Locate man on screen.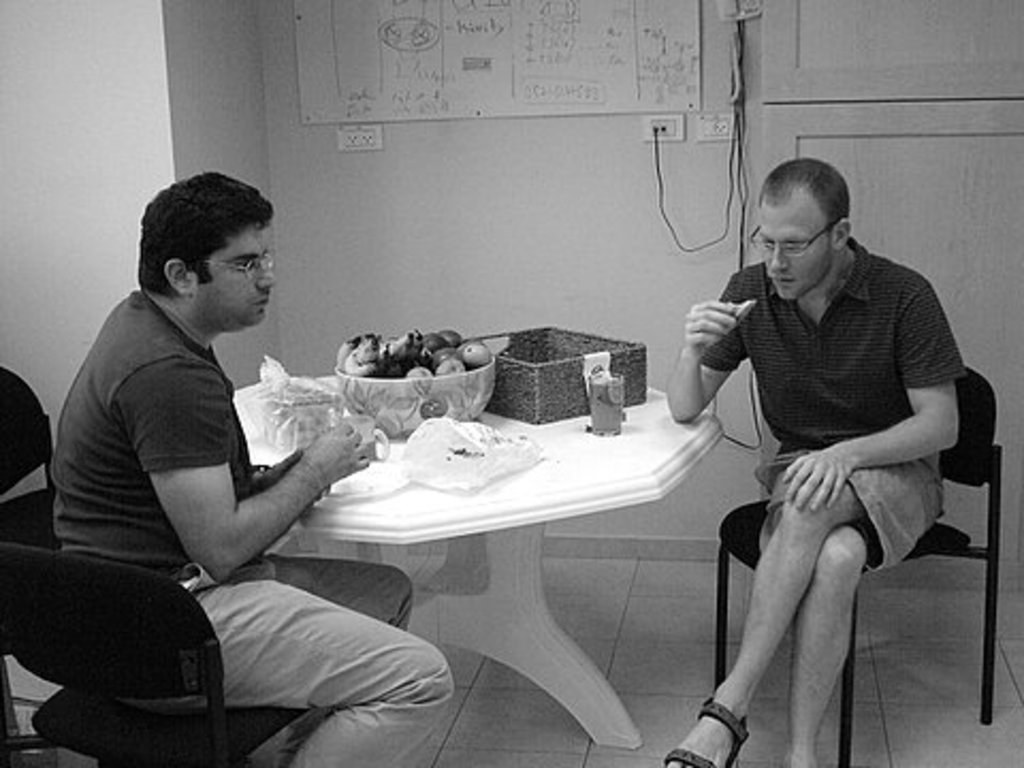
On screen at l=672, t=147, r=979, b=742.
